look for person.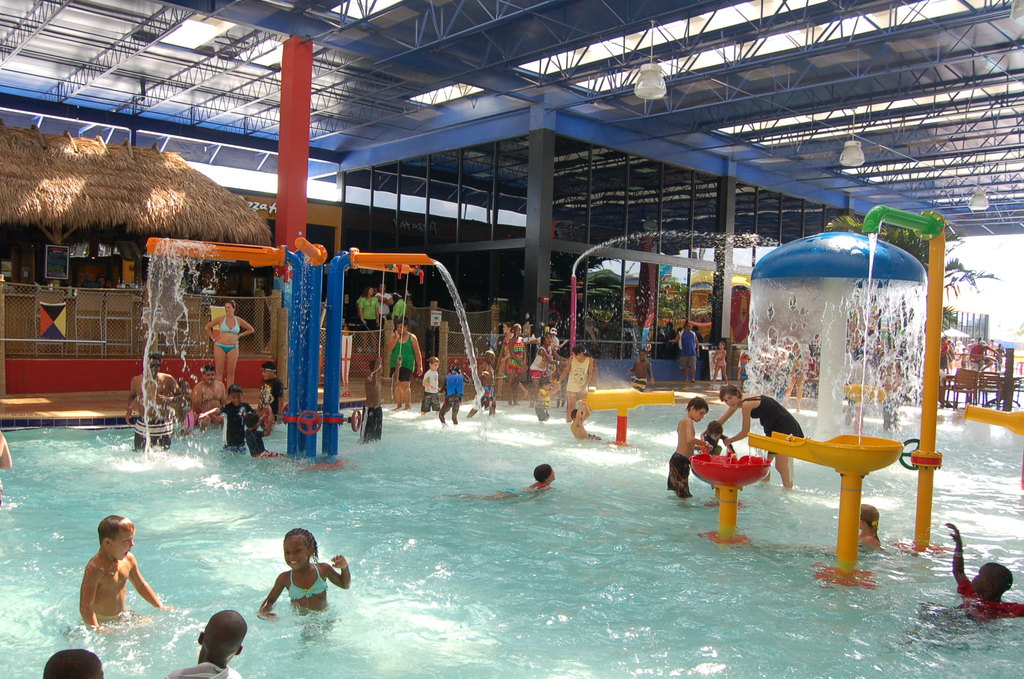
Found: bbox=[0, 432, 14, 512].
